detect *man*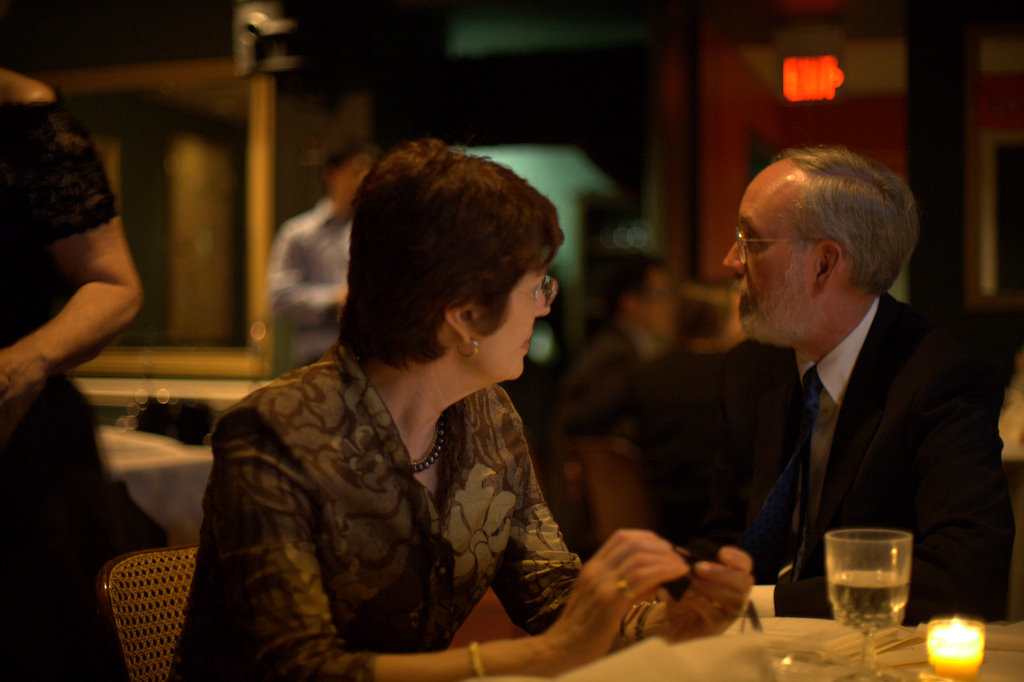
rect(669, 142, 1016, 626)
